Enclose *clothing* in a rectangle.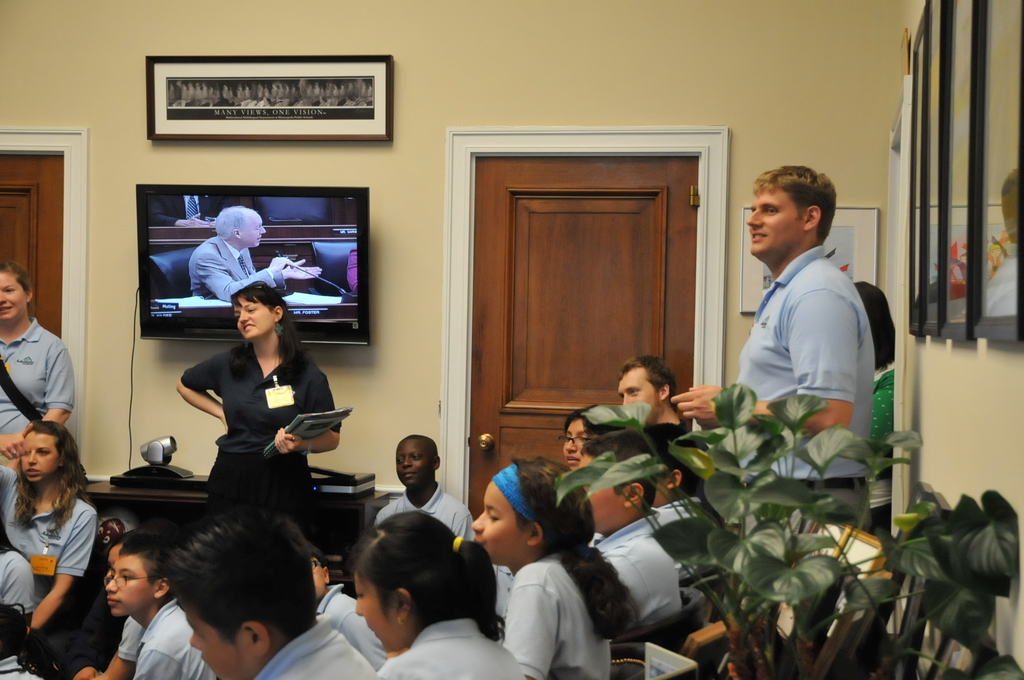
Rect(600, 511, 683, 636).
